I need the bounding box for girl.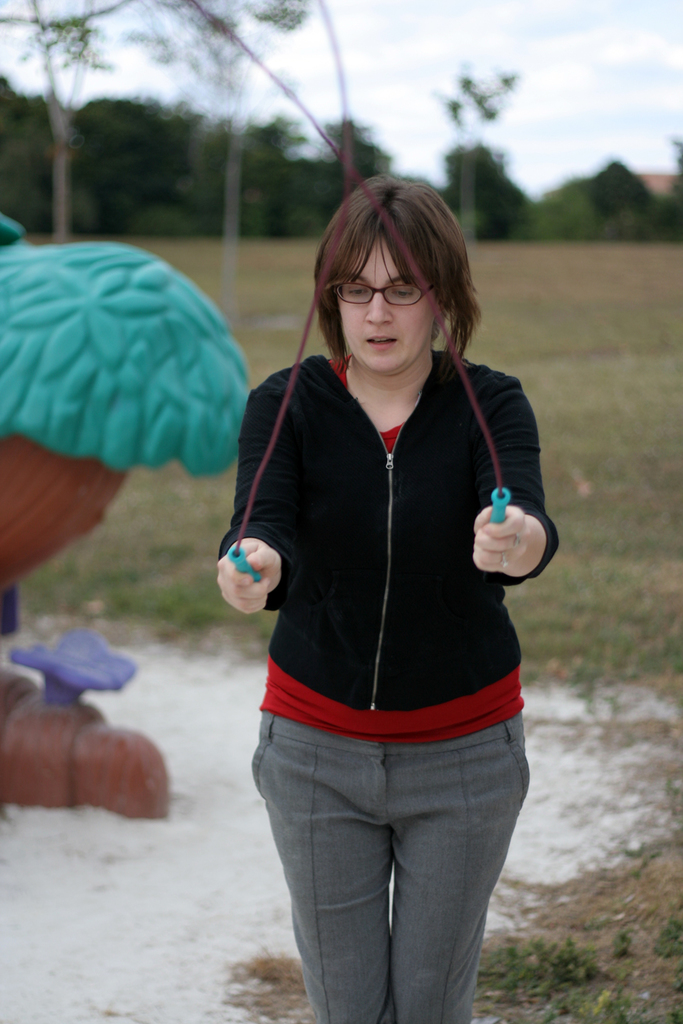
Here it is: region(216, 172, 570, 1023).
